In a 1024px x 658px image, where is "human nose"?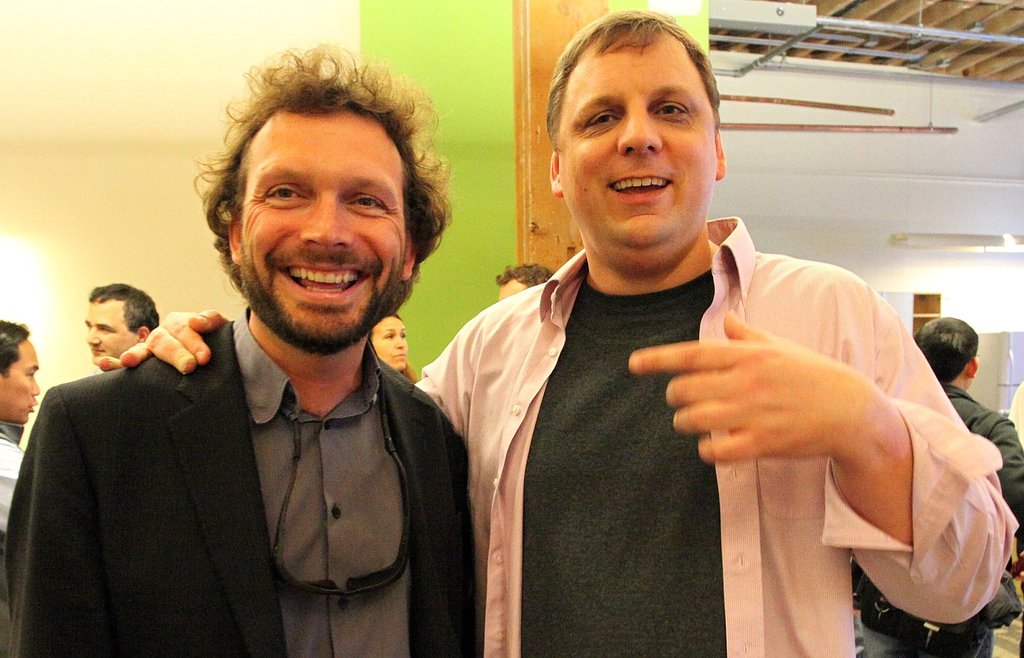
bbox=[397, 332, 405, 349].
